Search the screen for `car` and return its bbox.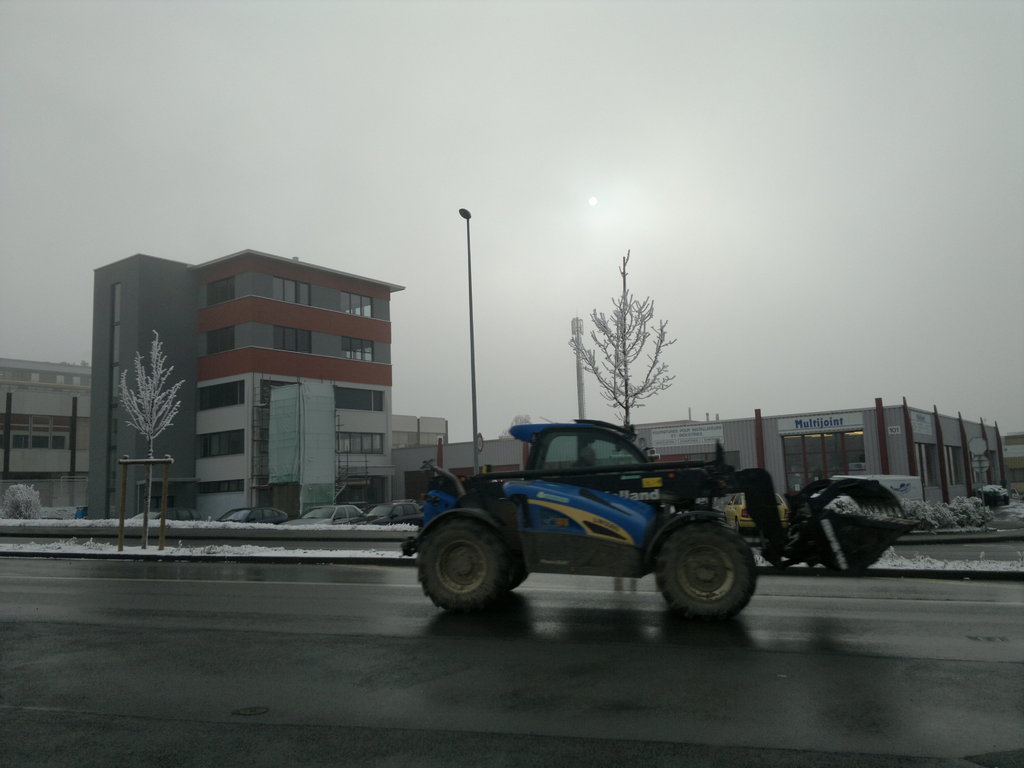
Found: [left=342, top=499, right=423, bottom=527].
